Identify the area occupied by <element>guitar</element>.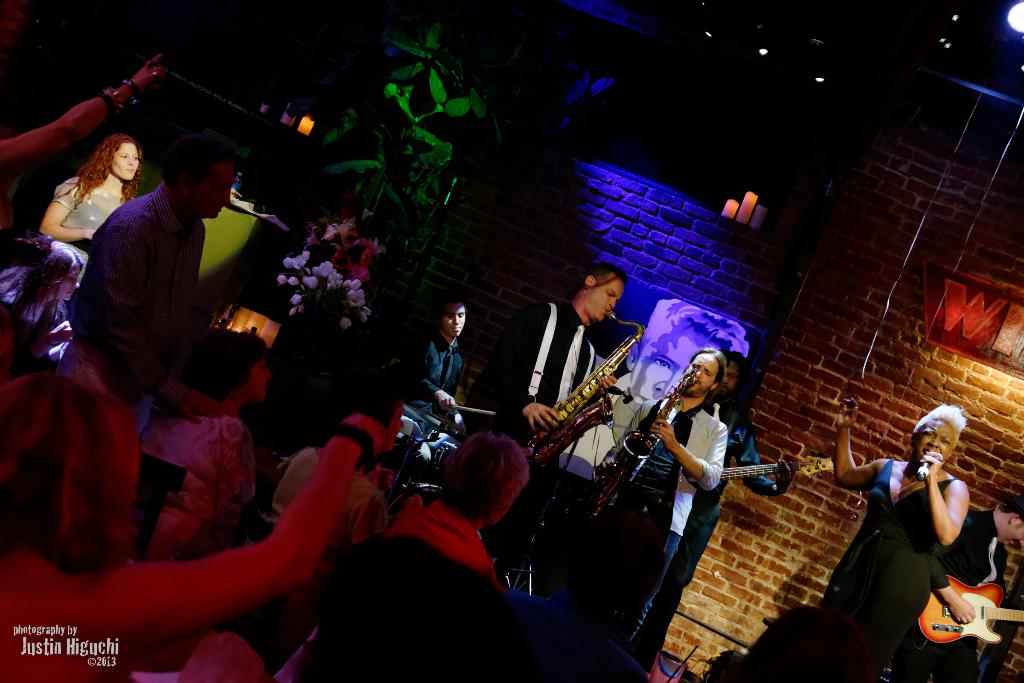
Area: BBox(913, 571, 1023, 648).
